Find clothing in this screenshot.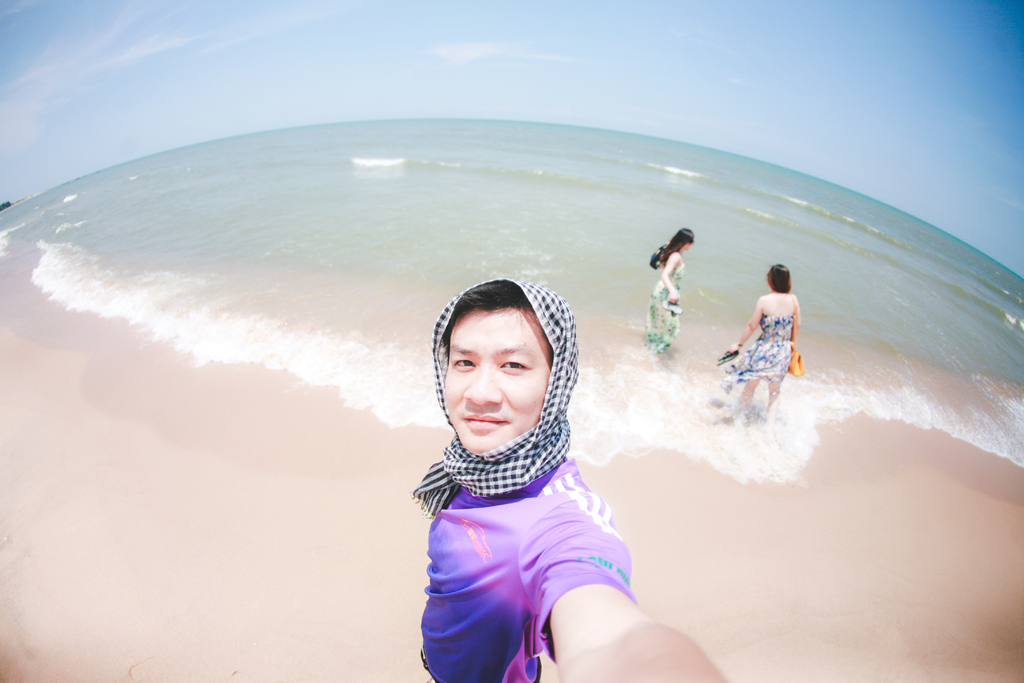
The bounding box for clothing is locate(650, 254, 687, 357).
